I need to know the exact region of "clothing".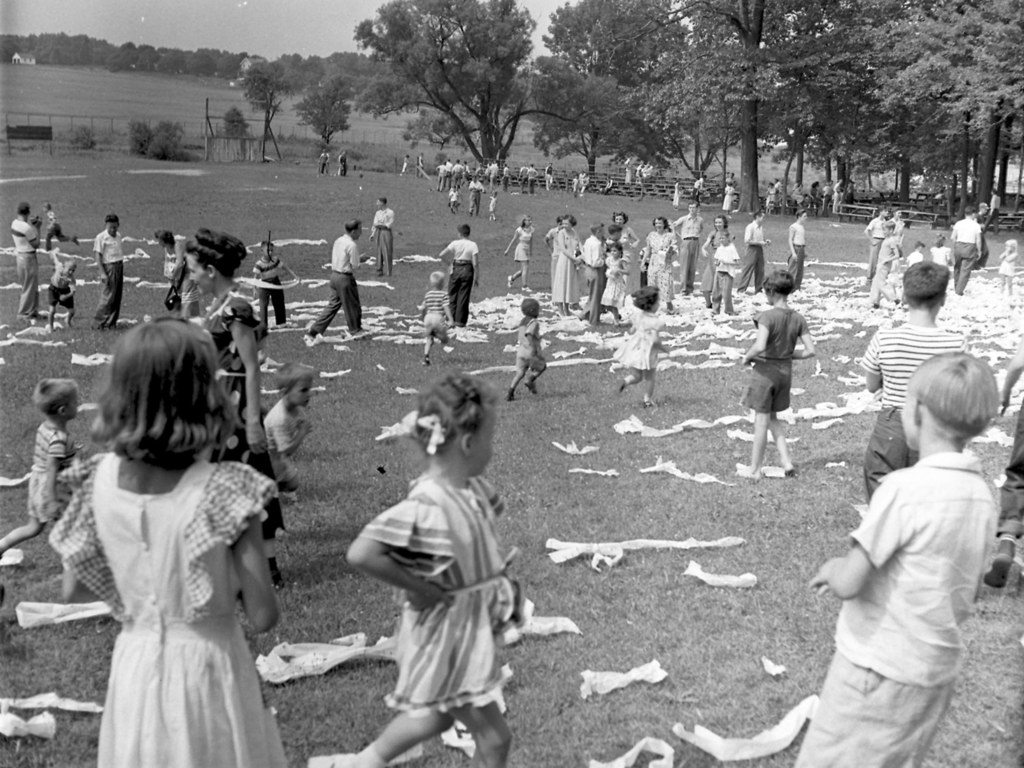
Region: (374, 204, 393, 275).
